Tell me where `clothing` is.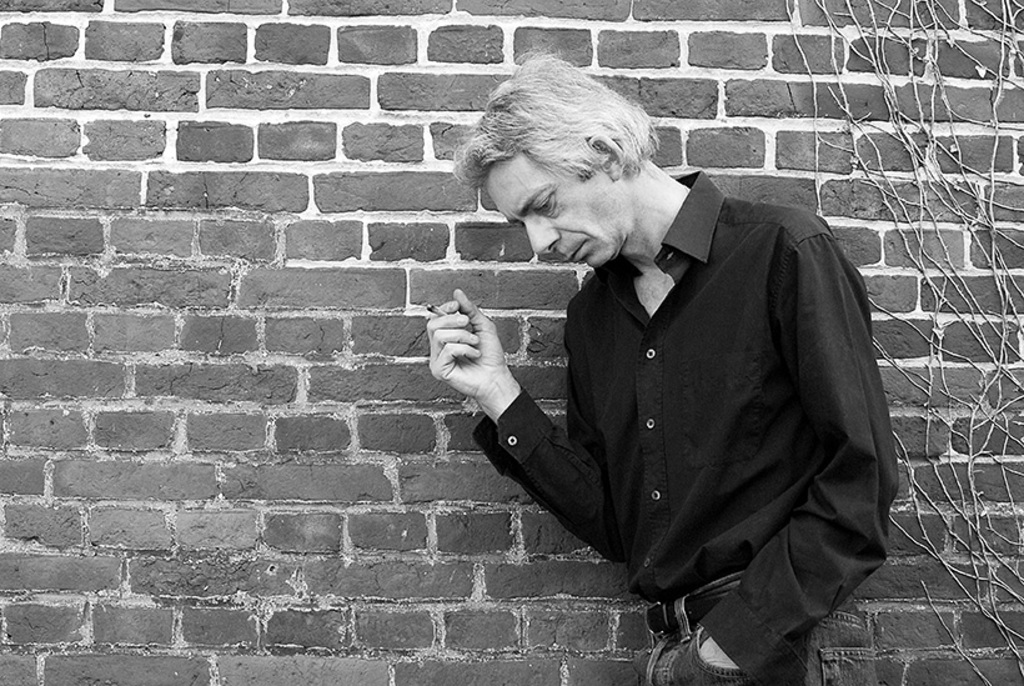
`clothing` is at Rect(465, 162, 904, 685).
